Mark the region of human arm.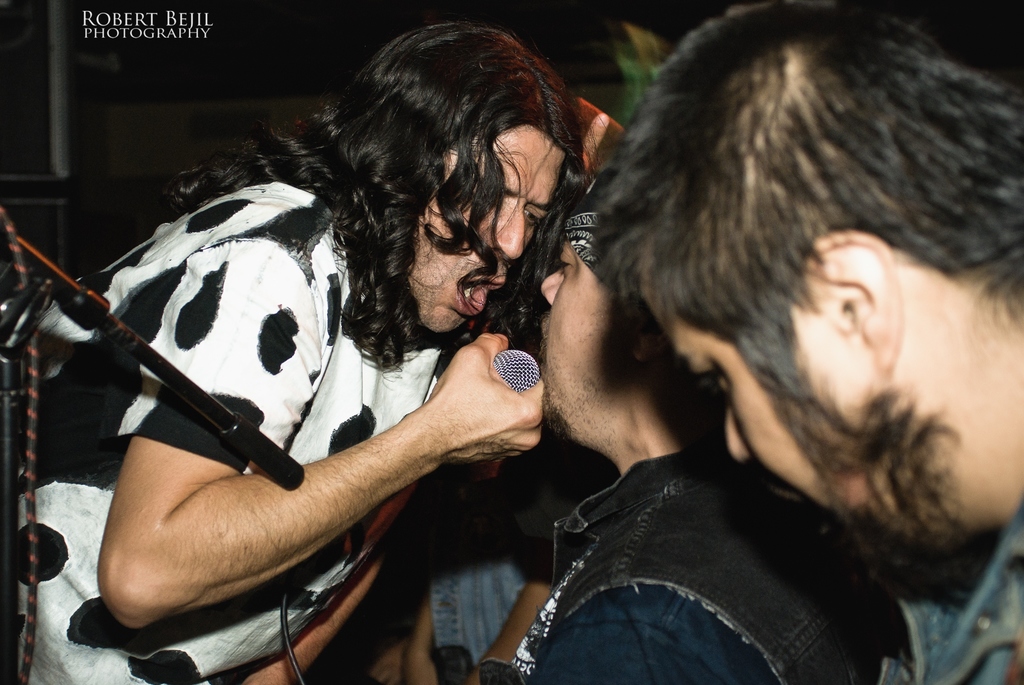
Region: [x1=399, y1=595, x2=438, y2=684].
